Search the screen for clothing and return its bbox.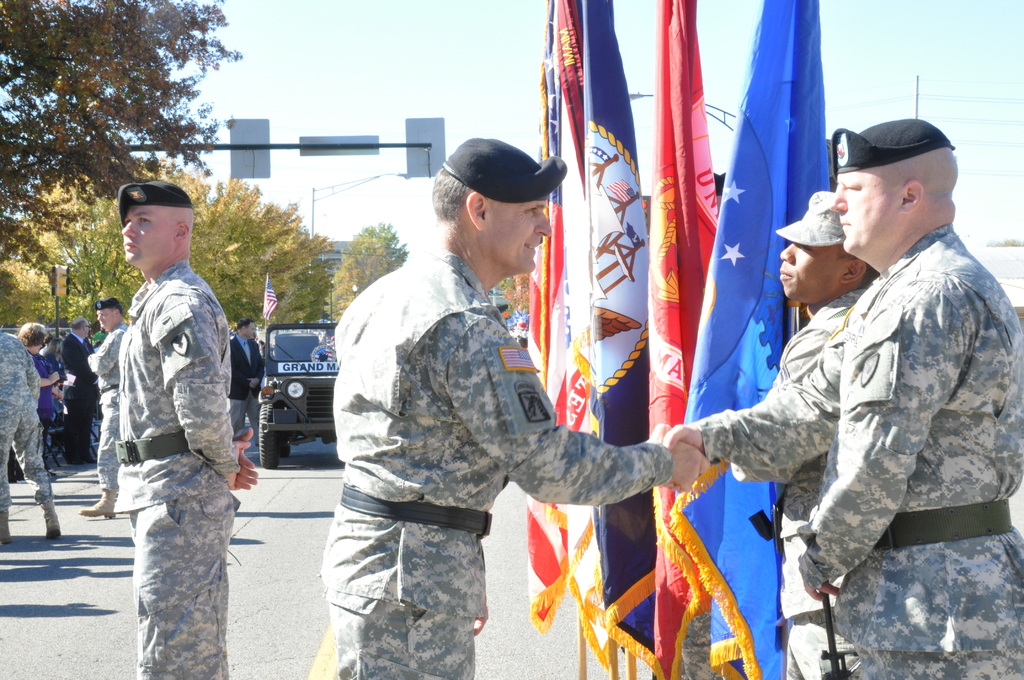
Found: left=231, top=336, right=275, bottom=442.
